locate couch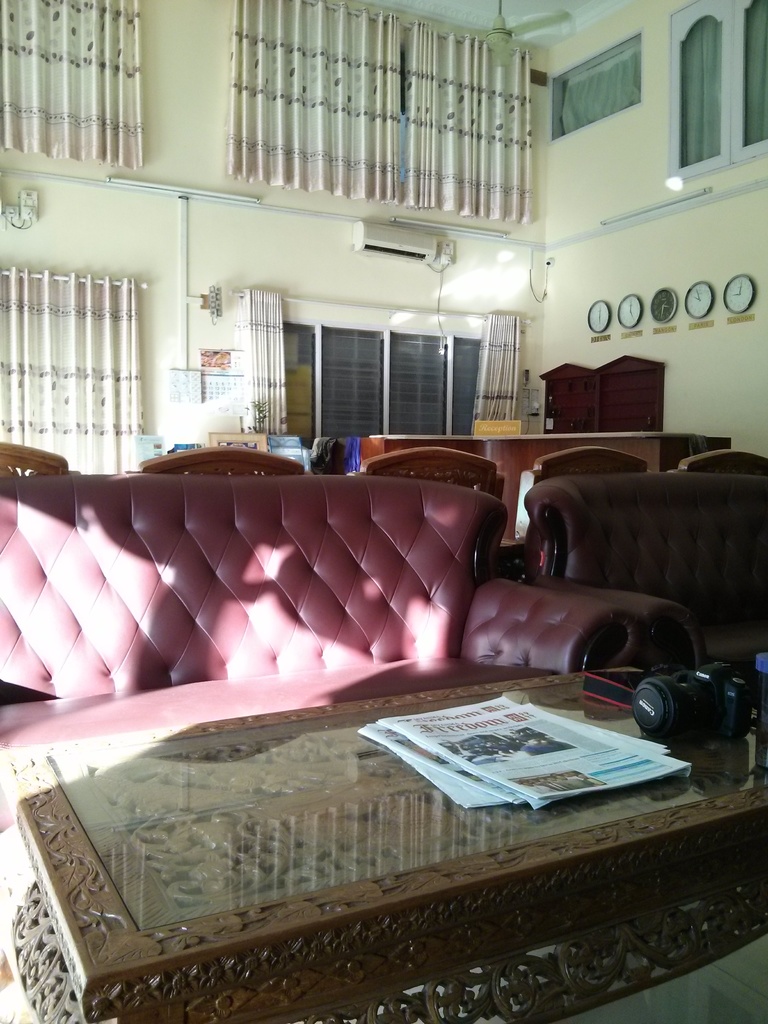
531,442,767,662
